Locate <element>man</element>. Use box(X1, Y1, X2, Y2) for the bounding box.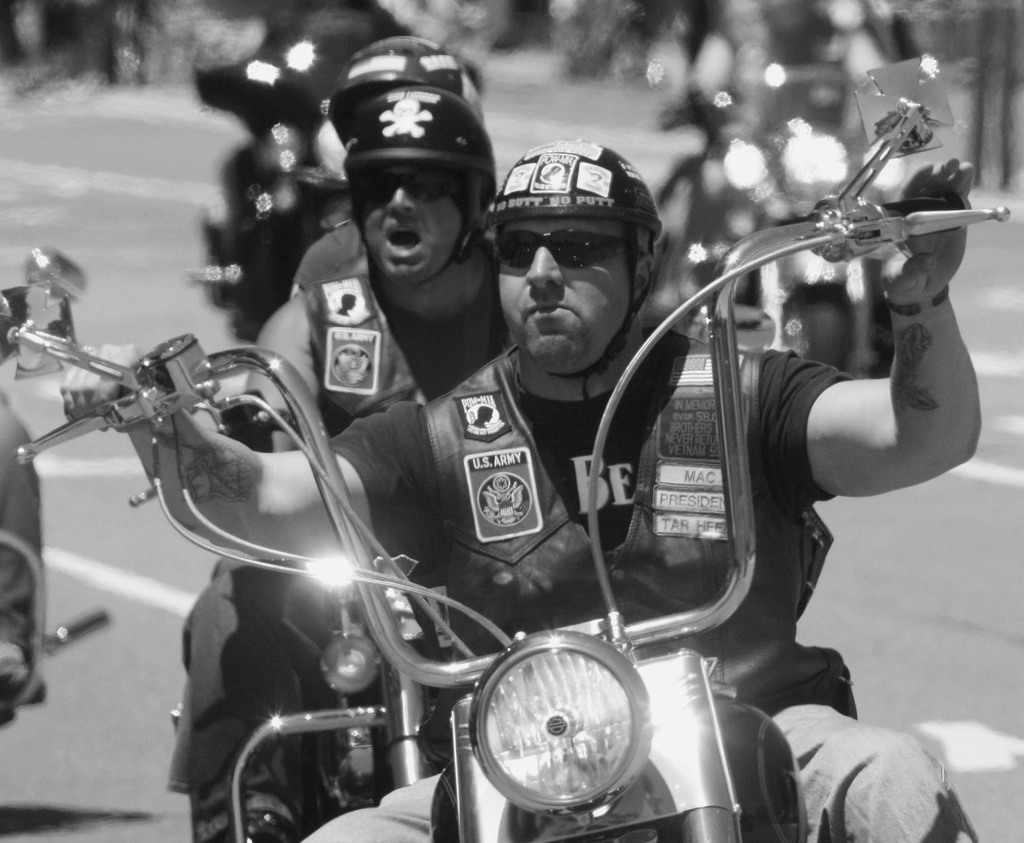
box(122, 160, 1013, 842).
